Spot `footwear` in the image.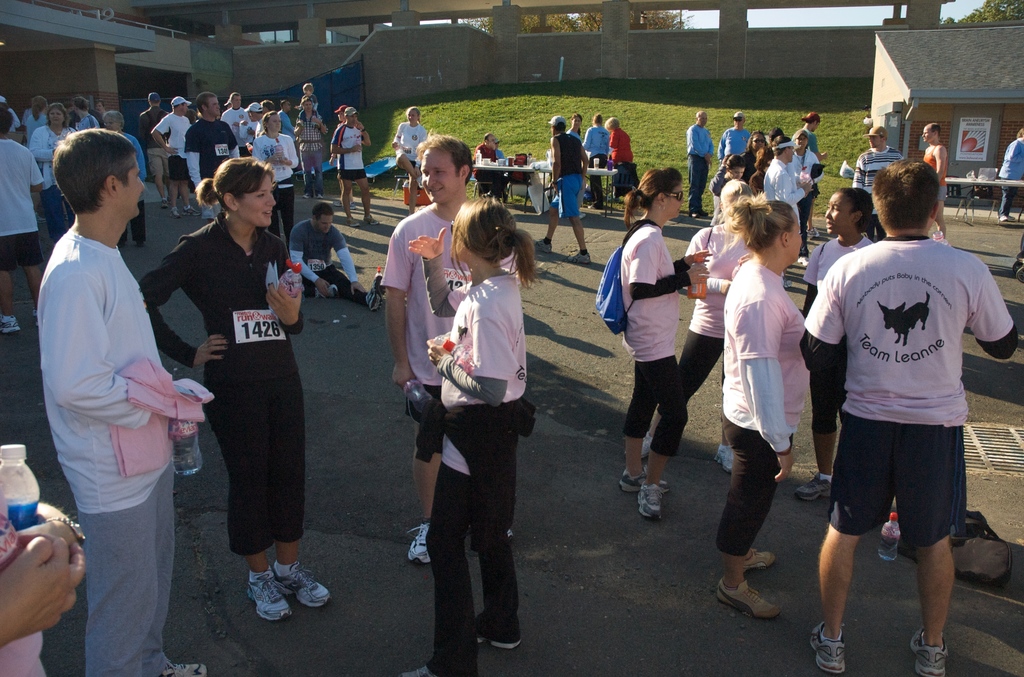
`footwear` found at [744, 530, 767, 573].
